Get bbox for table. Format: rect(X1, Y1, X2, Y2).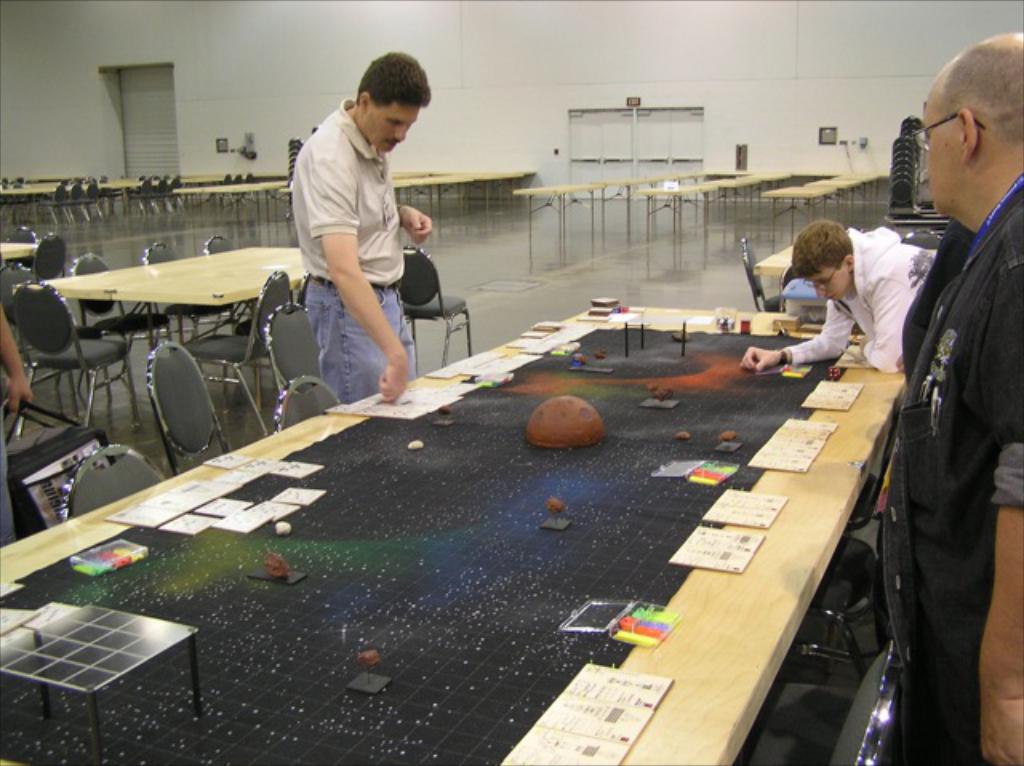
rect(666, 155, 798, 232).
